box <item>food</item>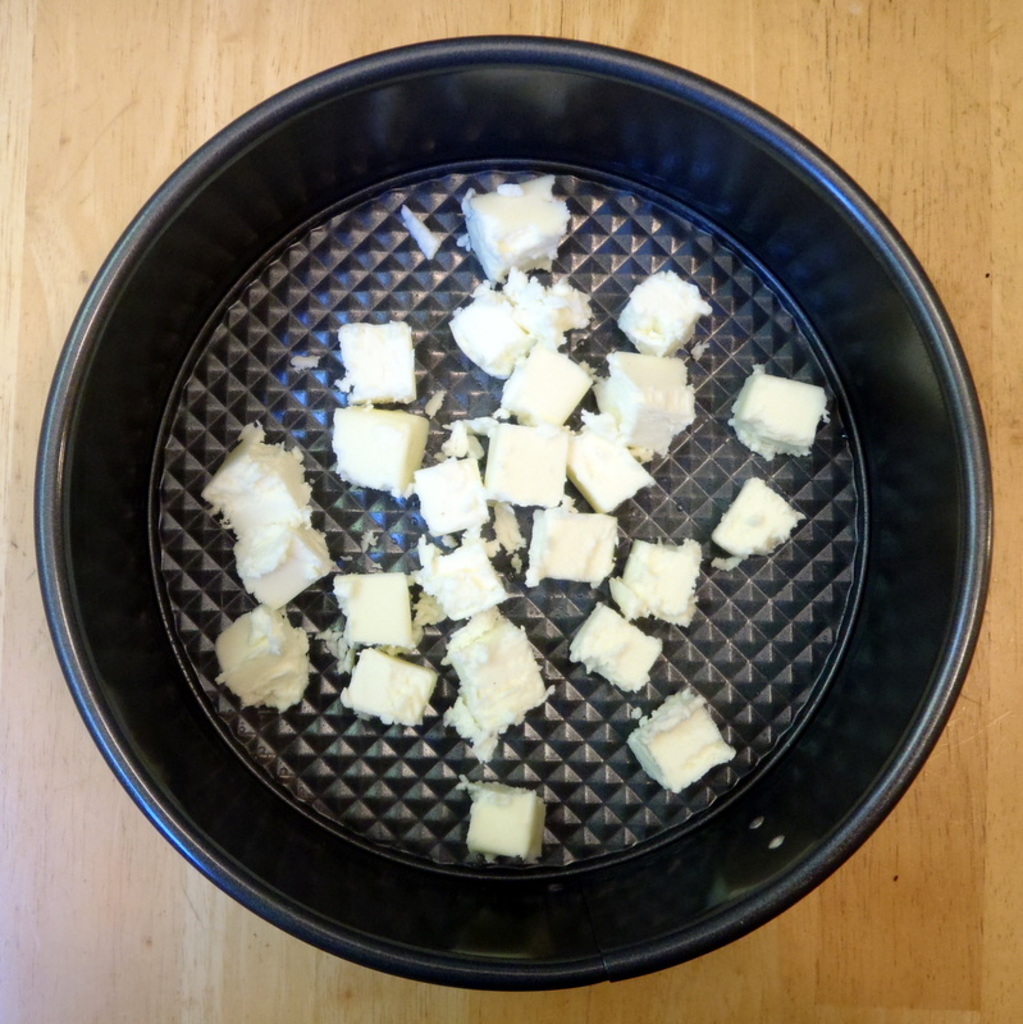
412:422:501:543
